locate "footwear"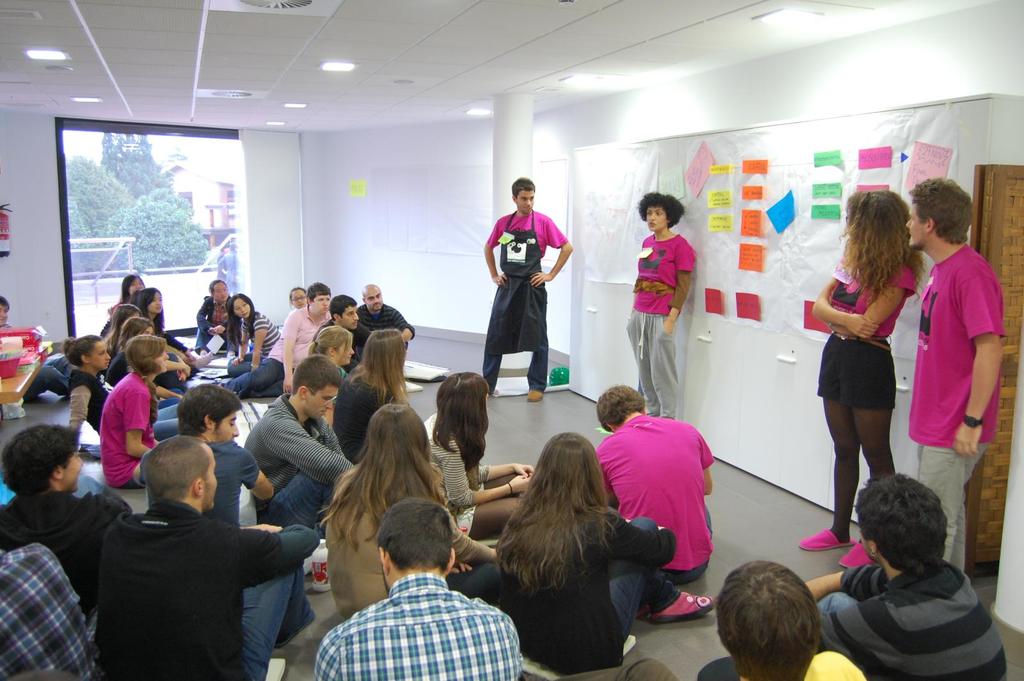
(838, 543, 872, 569)
